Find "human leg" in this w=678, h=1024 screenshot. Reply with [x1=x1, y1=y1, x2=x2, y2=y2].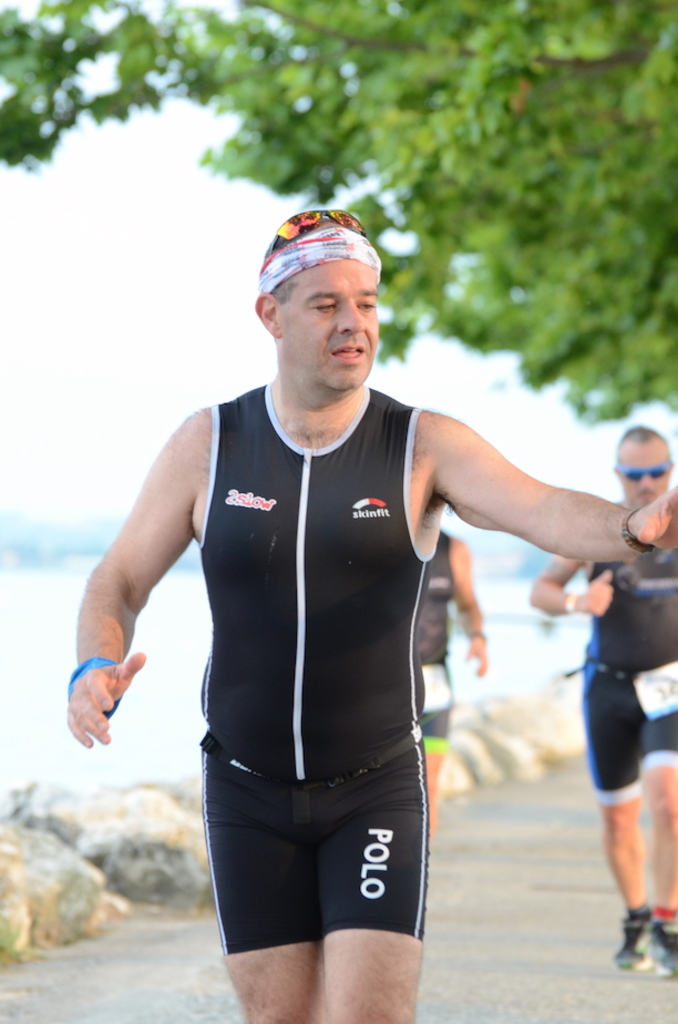
[x1=643, y1=678, x2=677, y2=967].
